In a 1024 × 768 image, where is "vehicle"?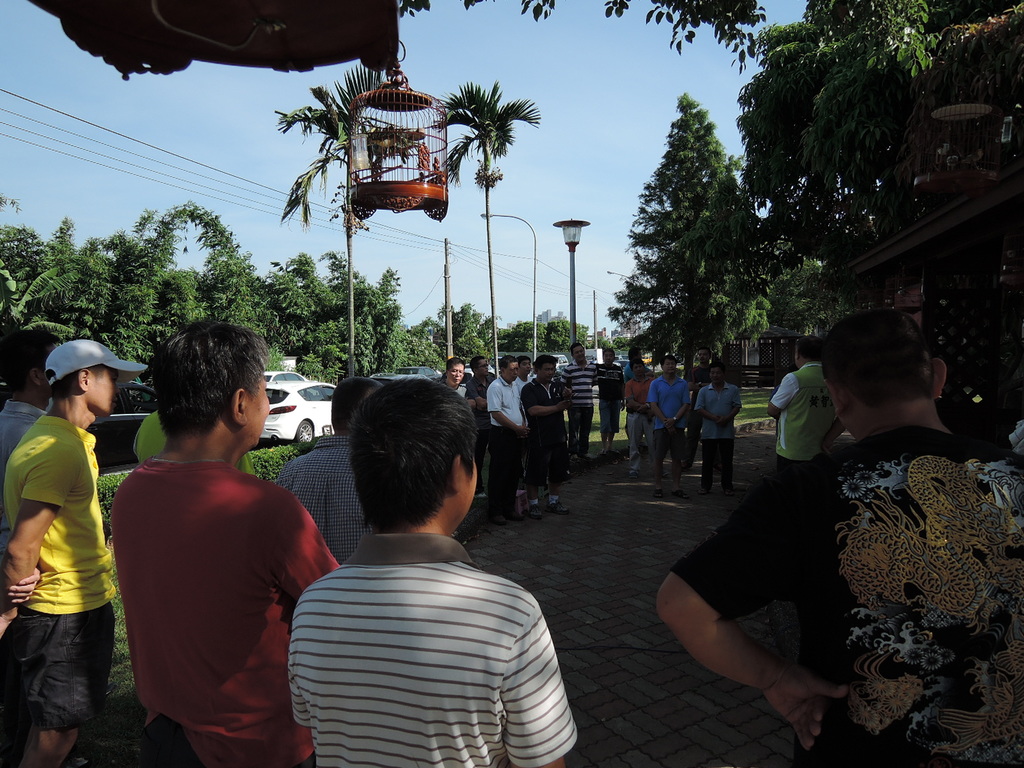
[x1=254, y1=383, x2=339, y2=447].
